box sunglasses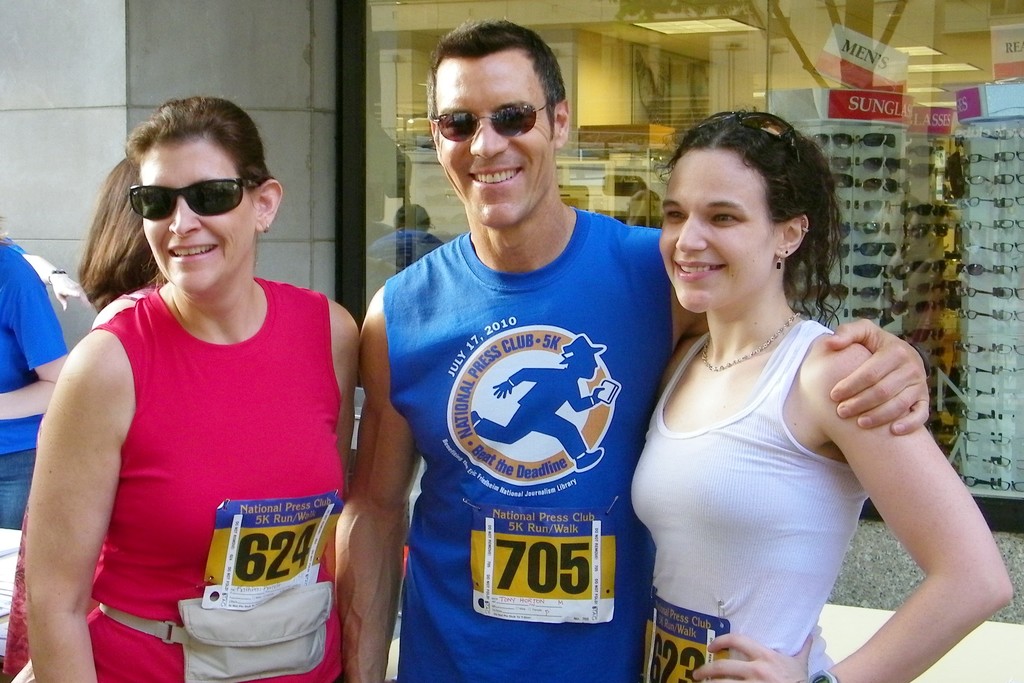
(x1=927, y1=421, x2=947, y2=437)
